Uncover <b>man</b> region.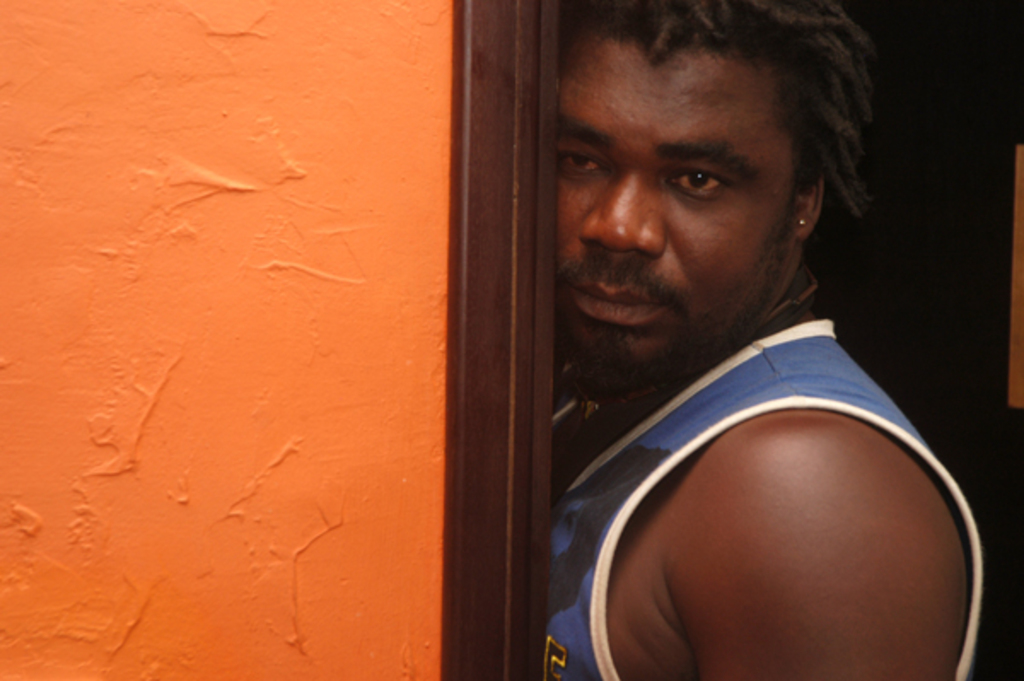
Uncovered: (left=500, top=0, right=993, bottom=679).
